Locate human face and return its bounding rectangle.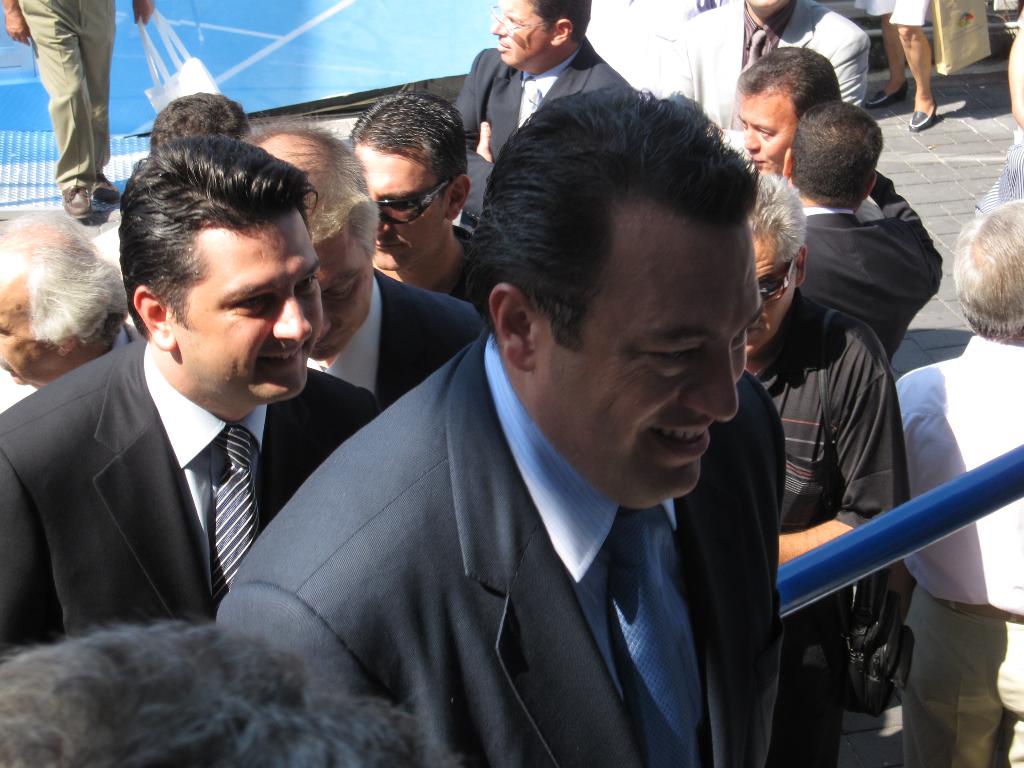
747, 0, 785, 12.
